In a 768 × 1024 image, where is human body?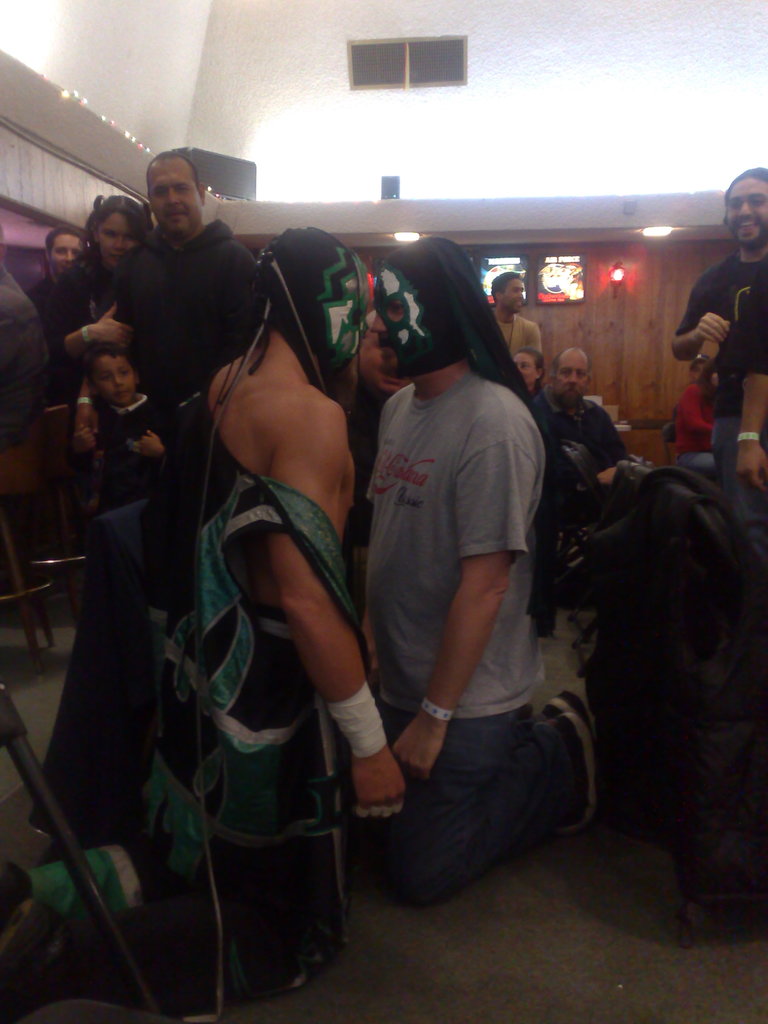
detection(490, 307, 544, 366).
